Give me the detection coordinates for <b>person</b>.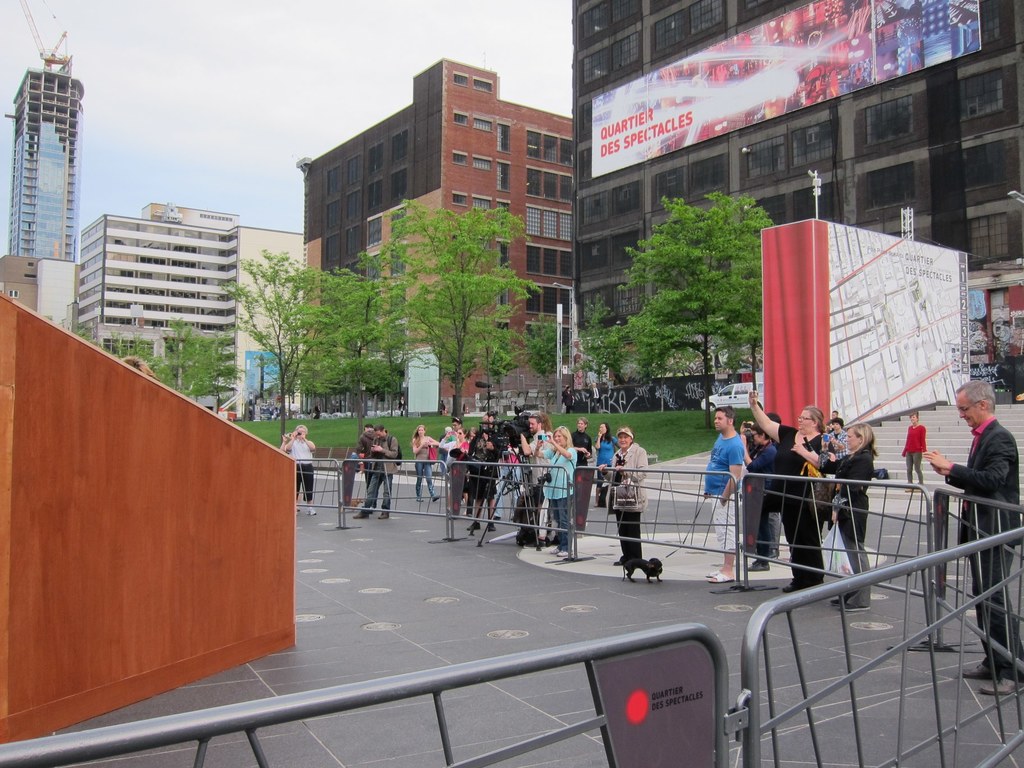
{"left": 922, "top": 379, "right": 1023, "bottom": 699}.
